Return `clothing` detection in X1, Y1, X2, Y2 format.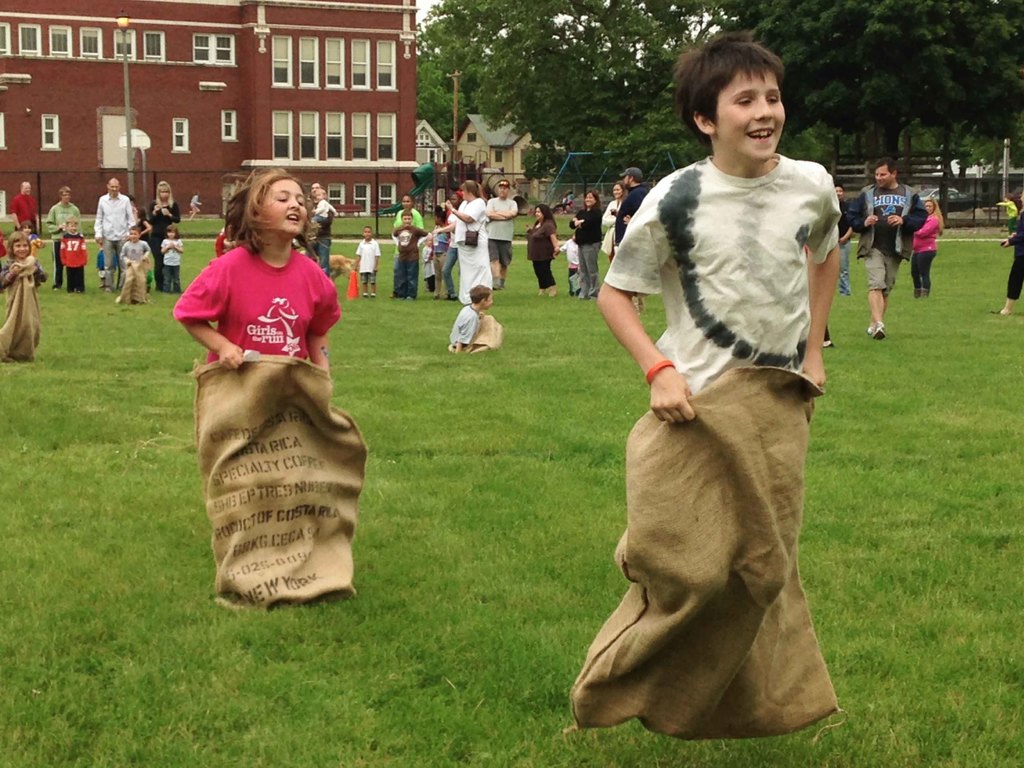
907, 209, 939, 292.
